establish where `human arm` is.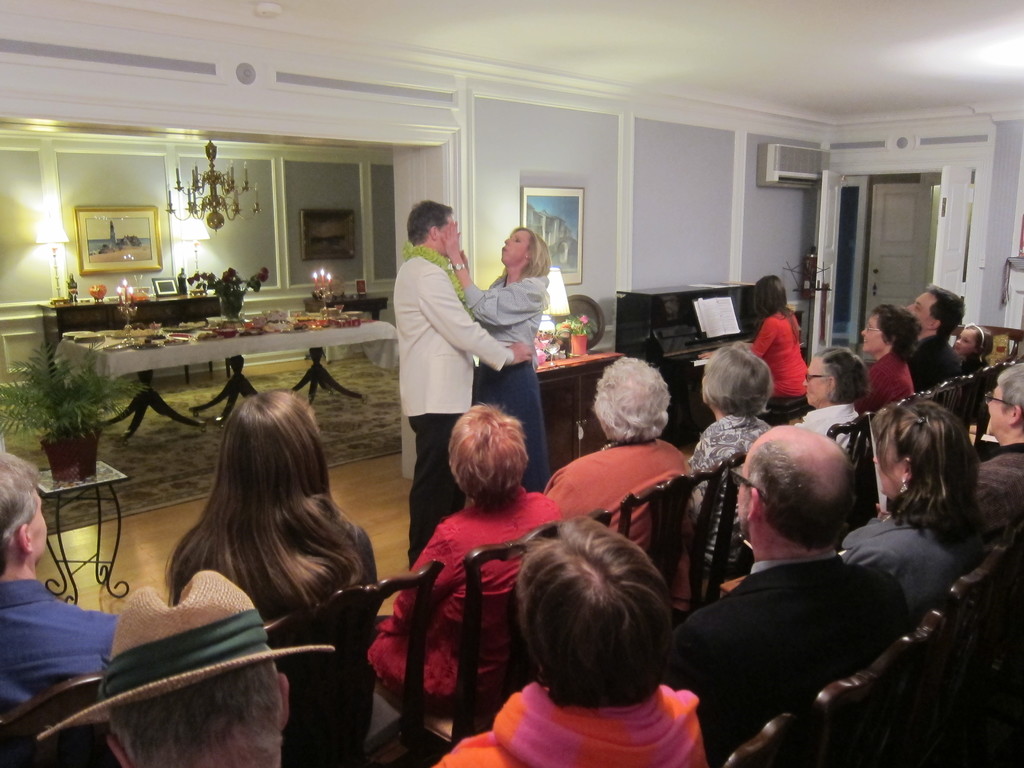
Established at box(390, 514, 465, 631).
